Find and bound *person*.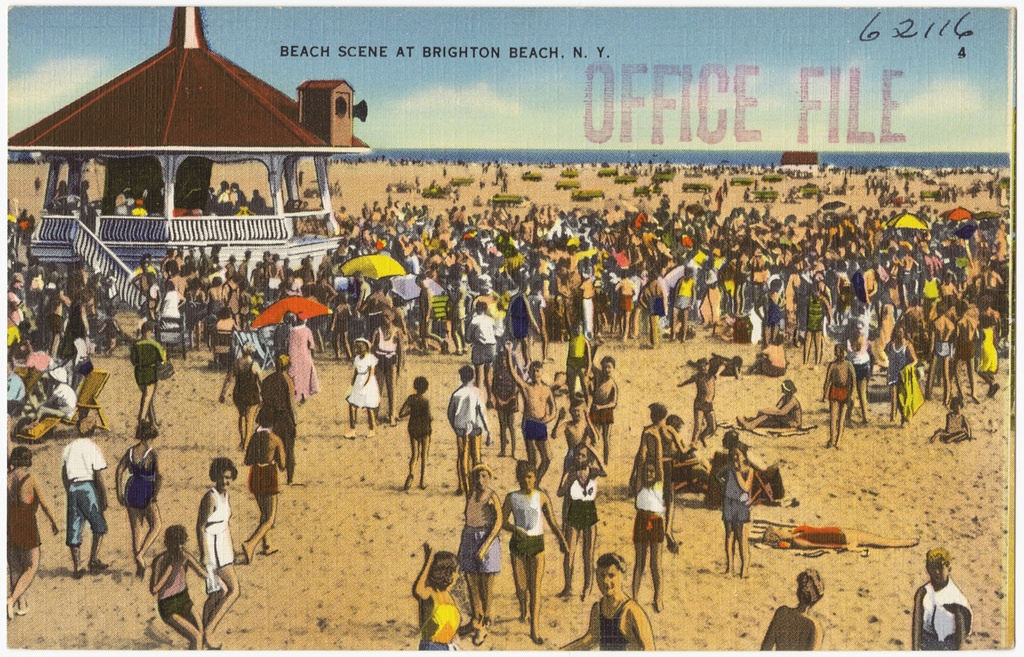
Bound: detection(923, 297, 960, 401).
